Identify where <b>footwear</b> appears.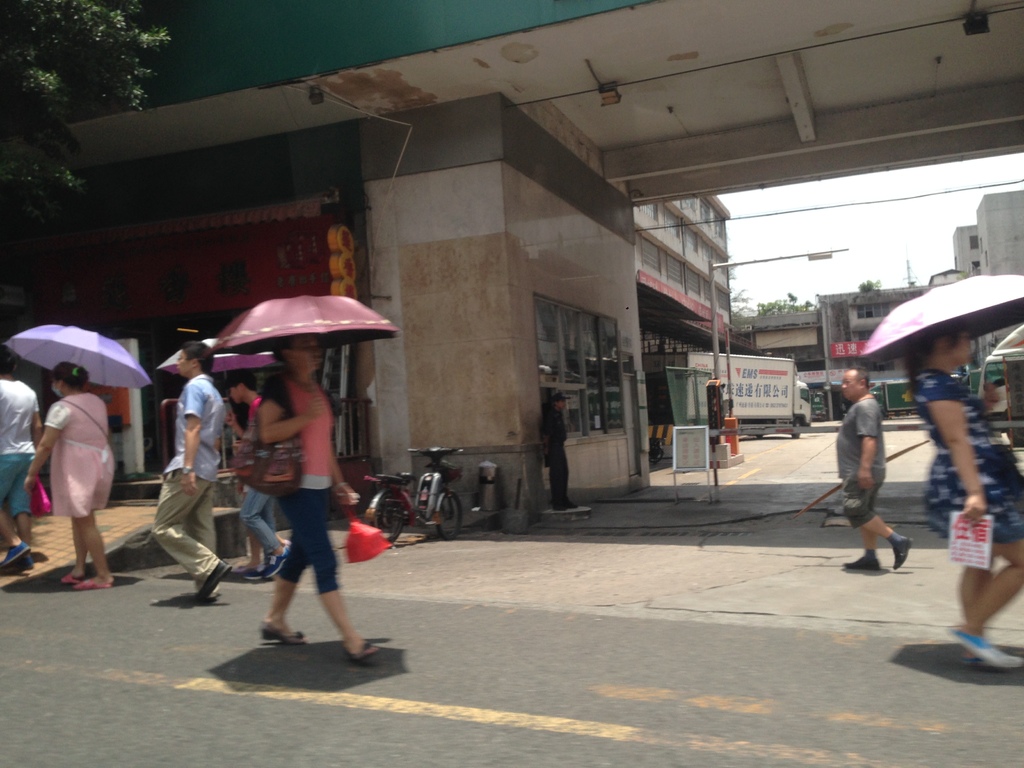
Appears at bbox=[196, 559, 234, 600].
